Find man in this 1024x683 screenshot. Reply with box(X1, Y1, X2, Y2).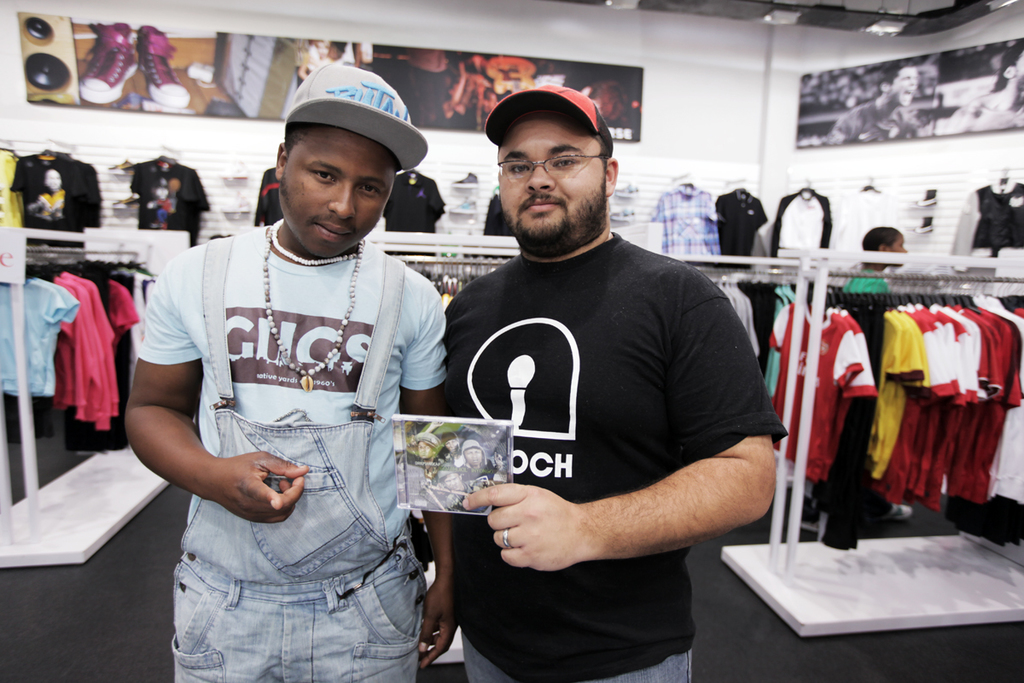
box(445, 85, 781, 682).
